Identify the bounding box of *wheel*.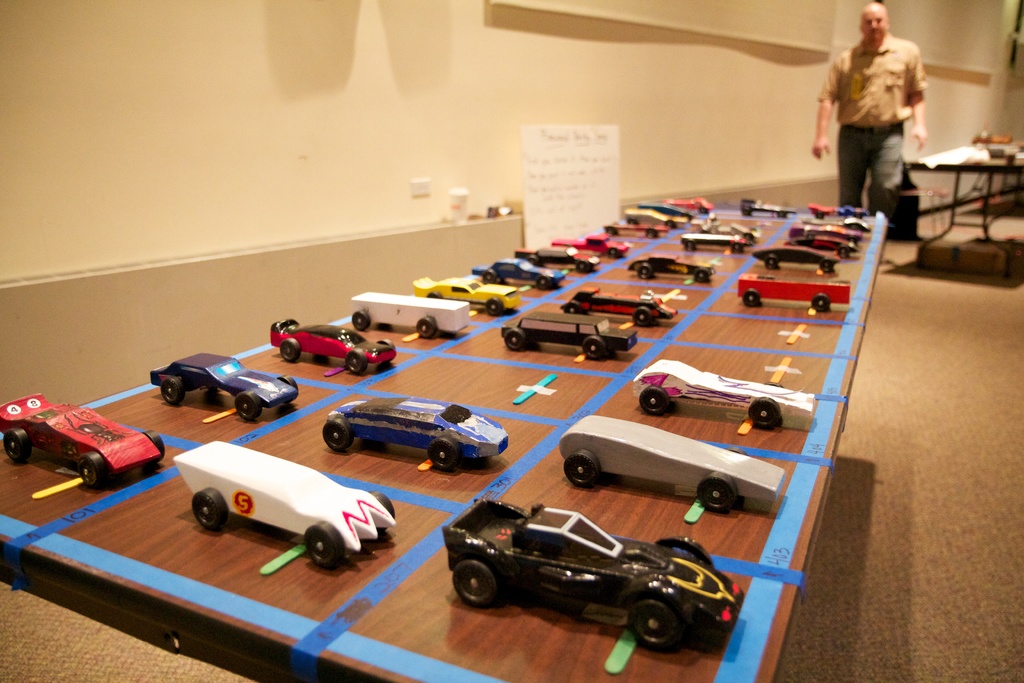
<bbox>762, 253, 780, 273</bbox>.
